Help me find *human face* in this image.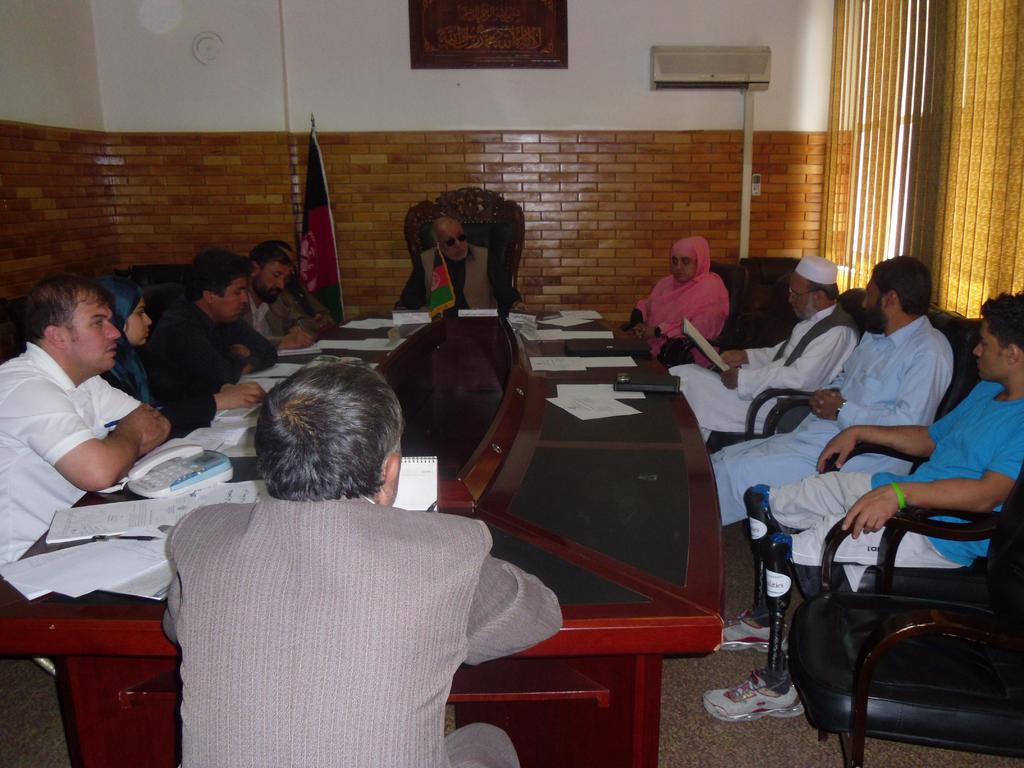
Found it: detection(125, 295, 154, 346).
